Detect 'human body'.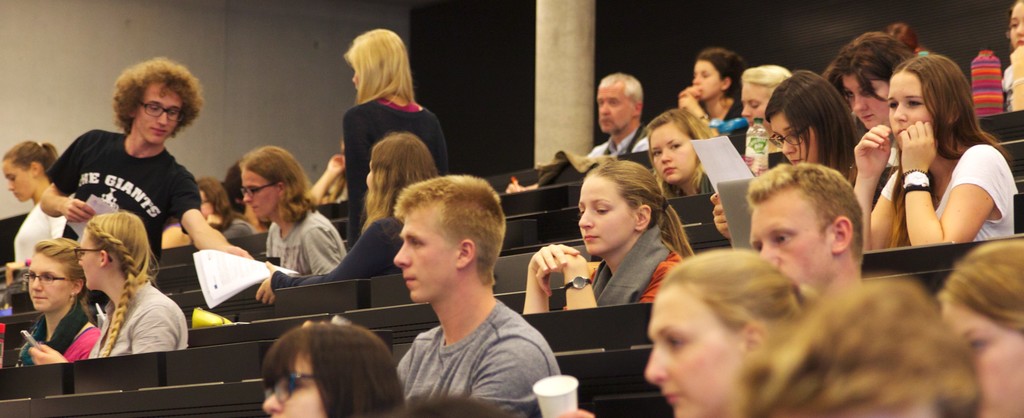
Detected at <bbox>829, 49, 994, 261</bbox>.
